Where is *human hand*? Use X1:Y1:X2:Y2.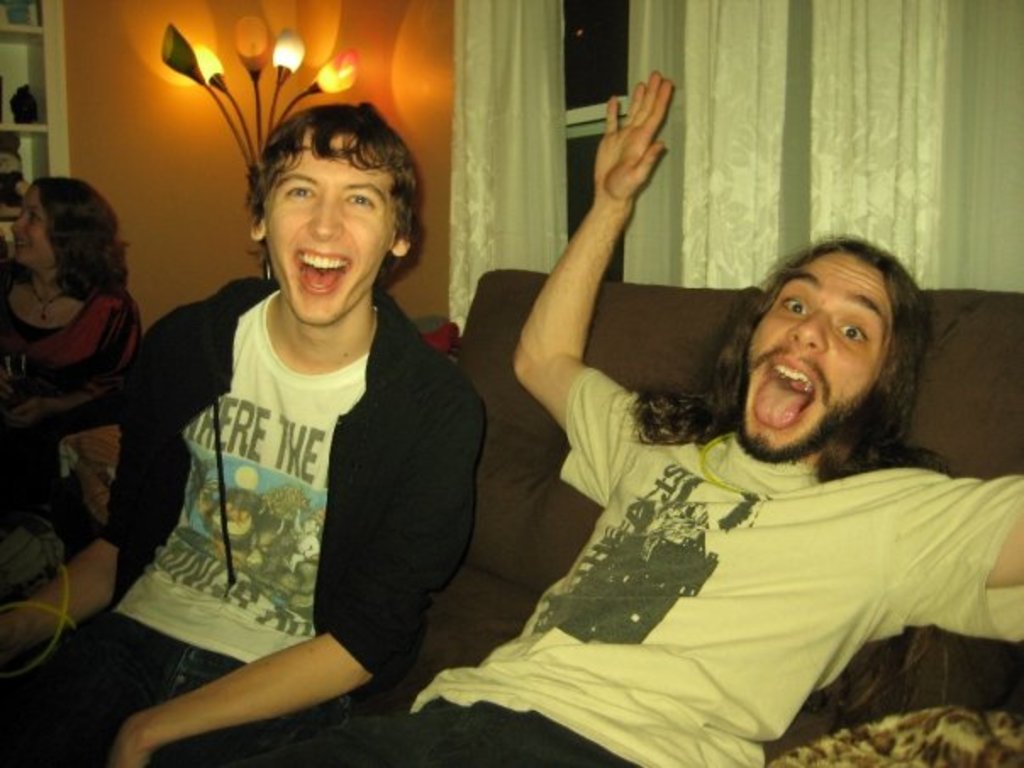
2:398:47:431.
